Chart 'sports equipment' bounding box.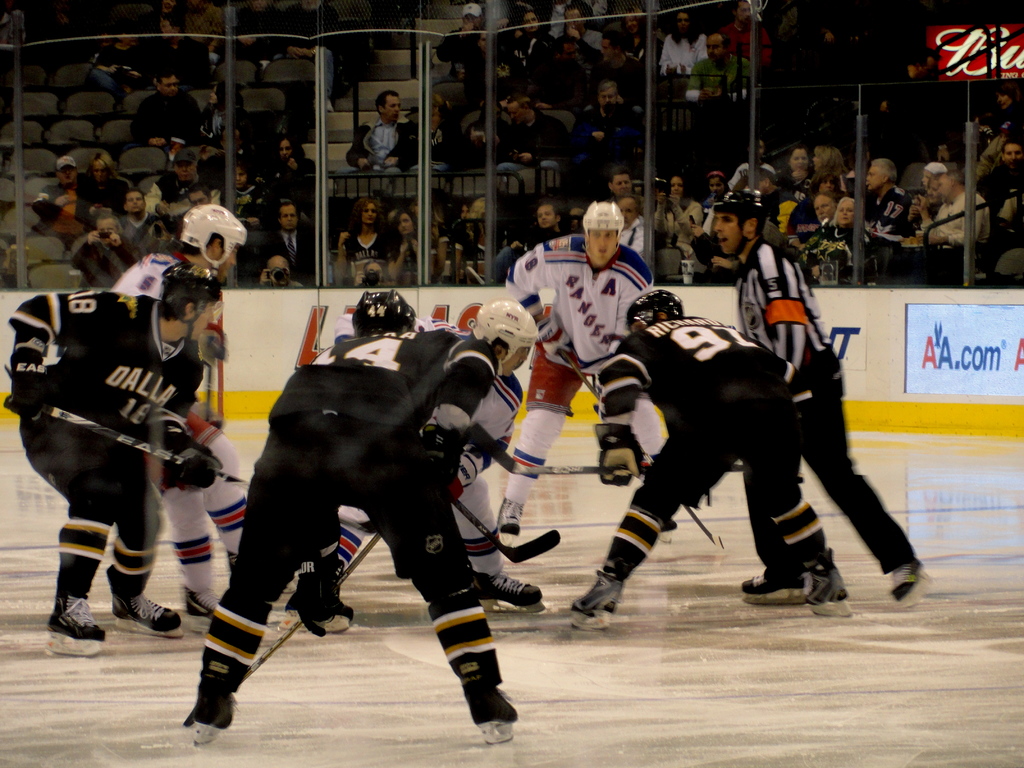
Charted: box=[495, 495, 524, 546].
